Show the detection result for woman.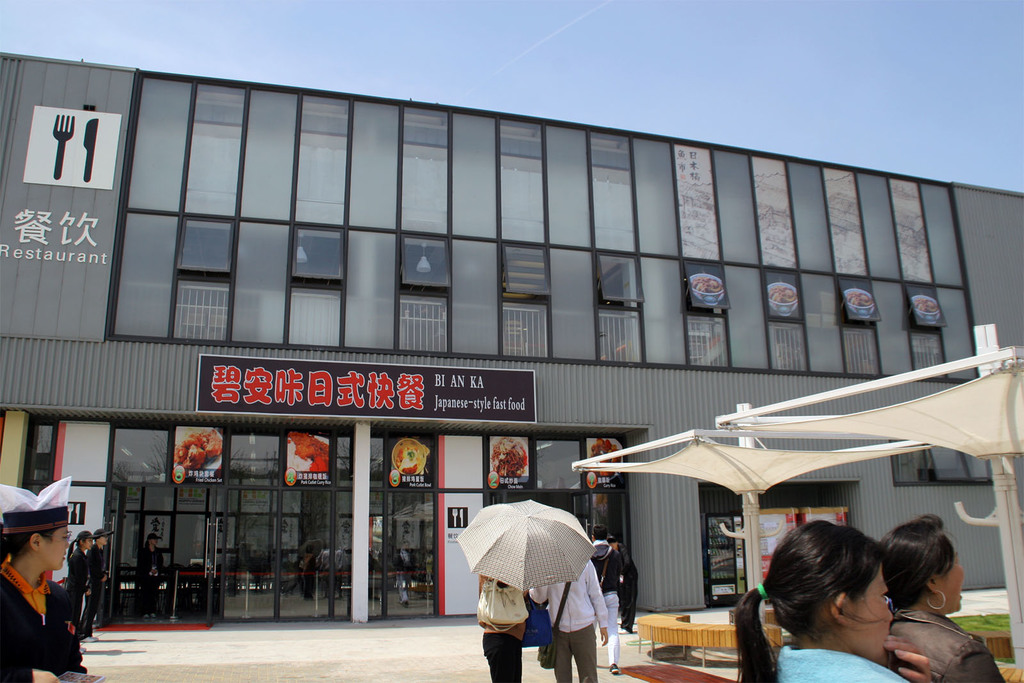
{"left": 57, "top": 532, "right": 97, "bottom": 621}.
